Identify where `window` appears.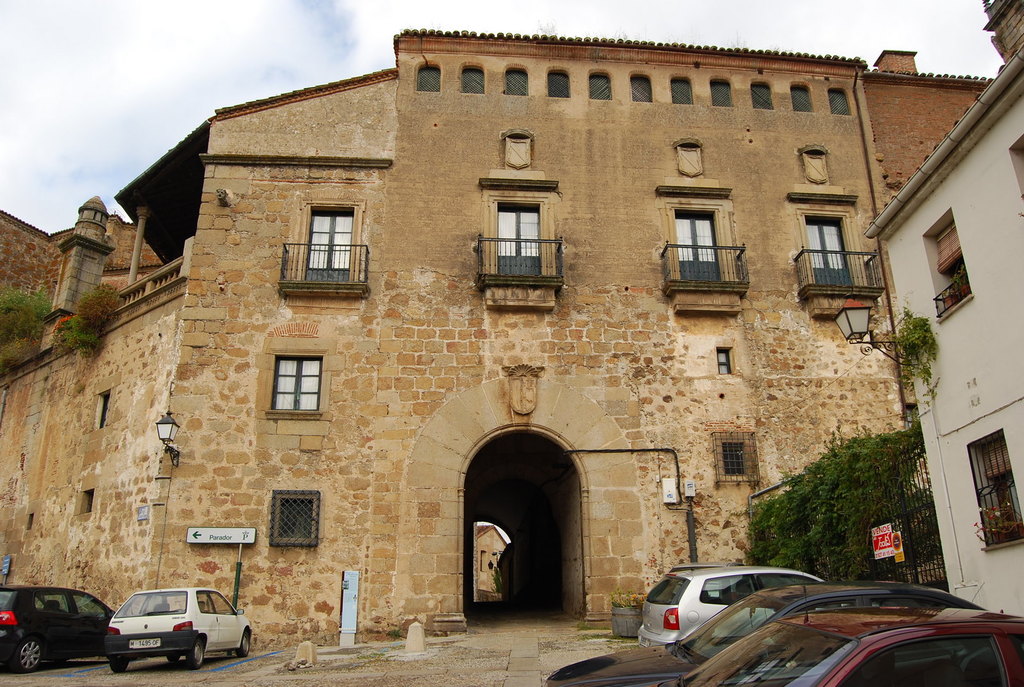
Appears at select_region(477, 170, 556, 312).
